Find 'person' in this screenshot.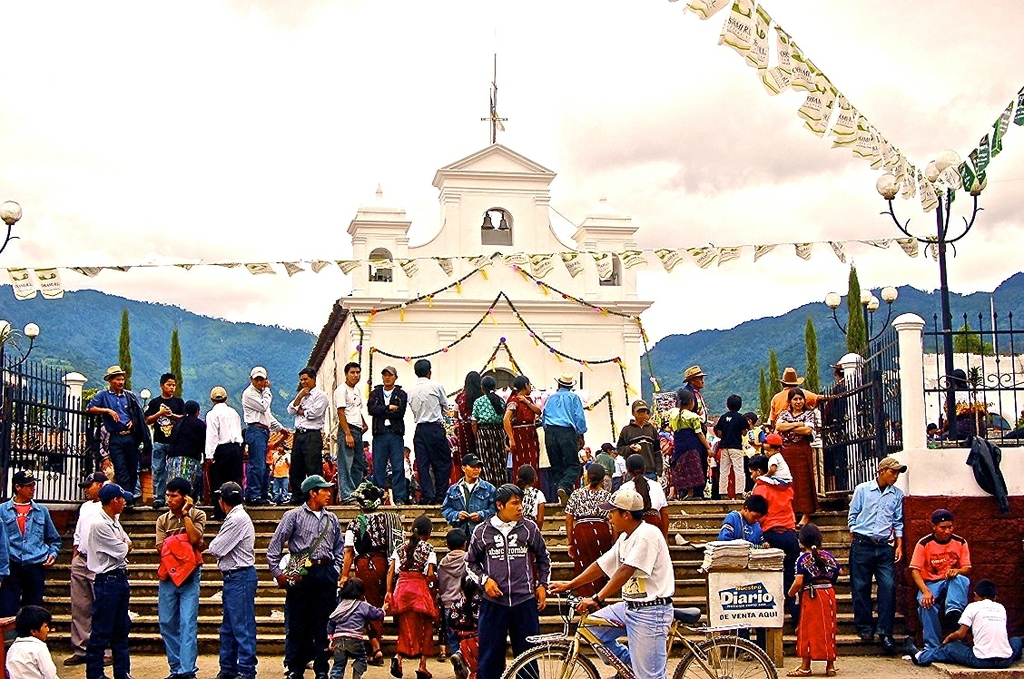
The bounding box for 'person' is 822, 364, 844, 421.
